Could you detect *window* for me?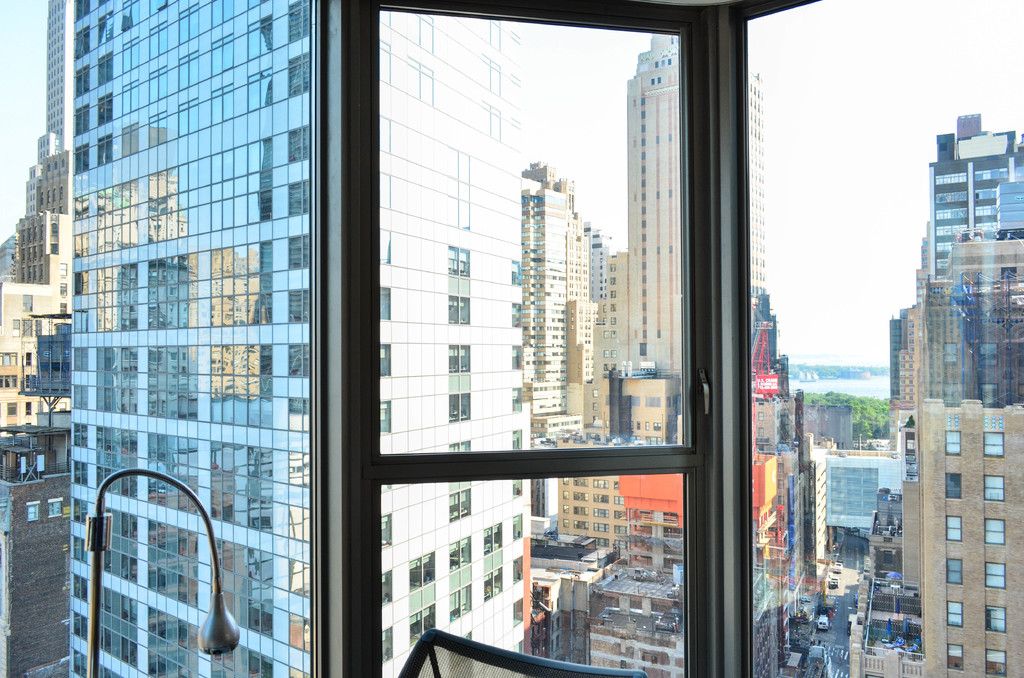
Detection result: 981,600,1007,634.
